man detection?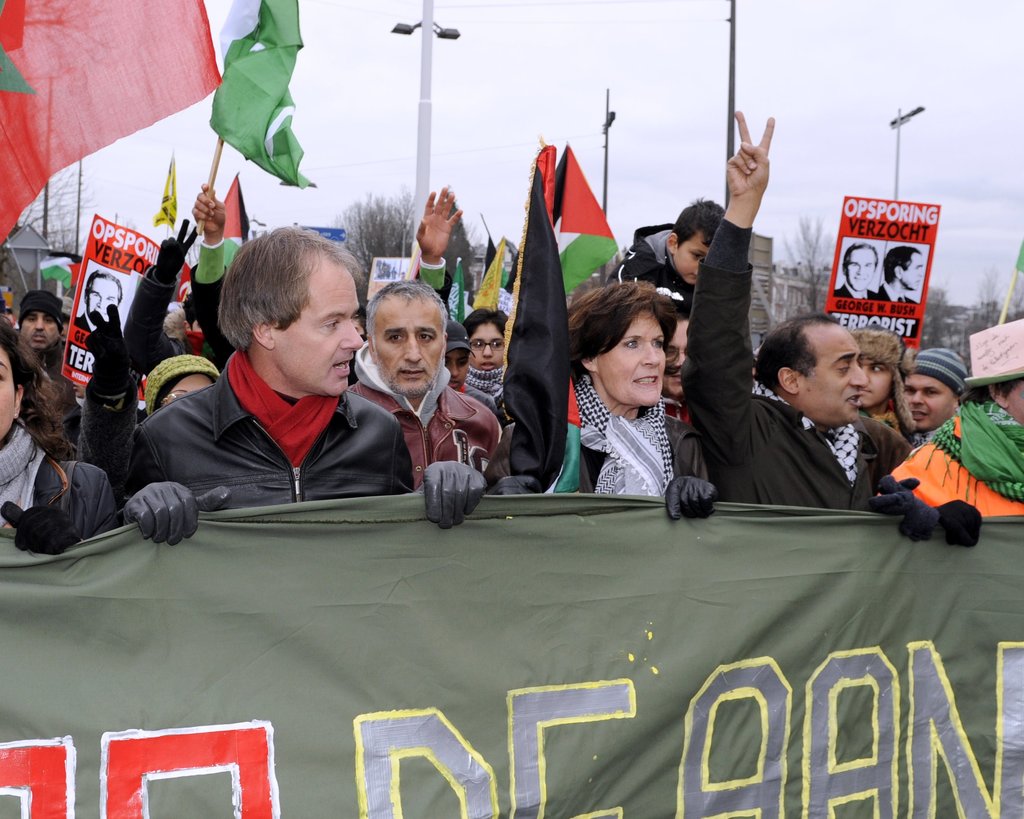
(x1=679, y1=109, x2=983, y2=550)
